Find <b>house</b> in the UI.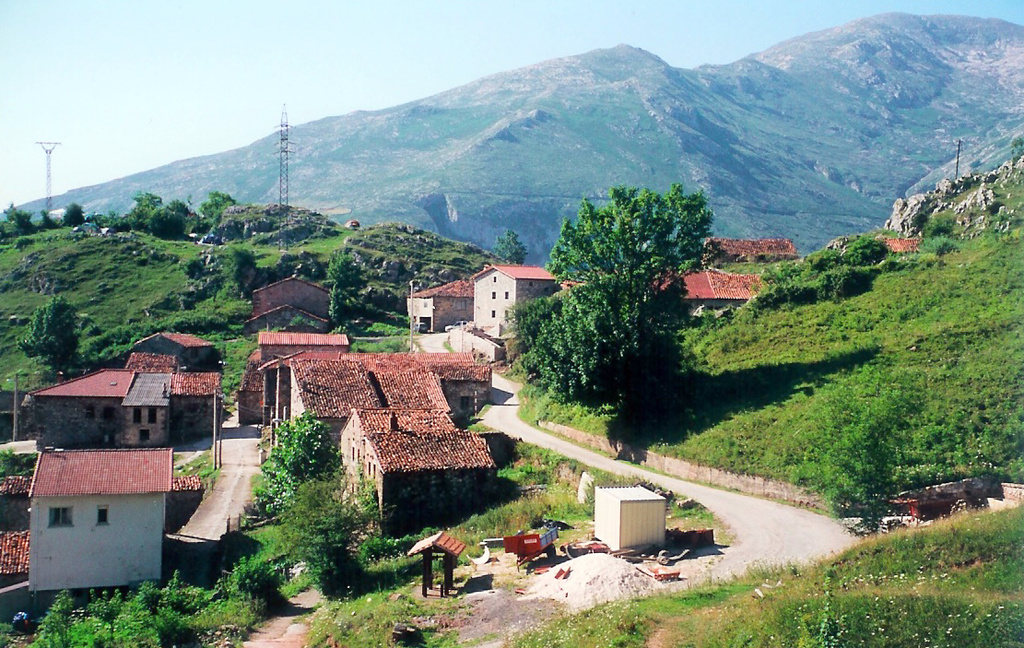
UI element at 0:445:203:602.
